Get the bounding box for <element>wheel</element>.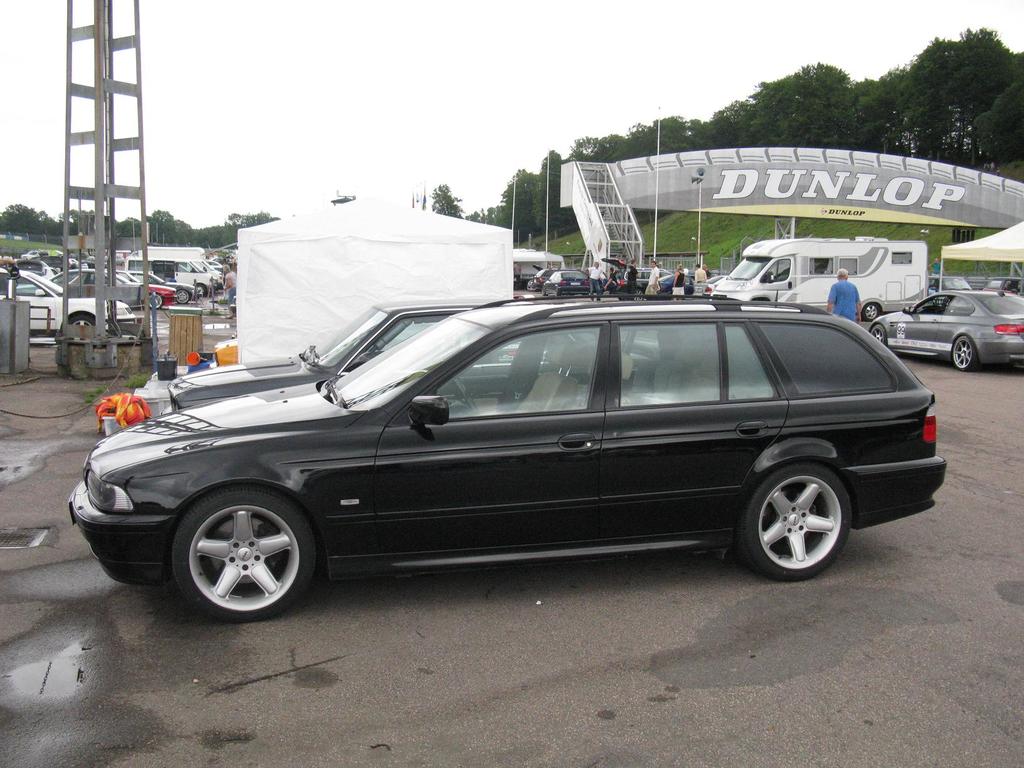
451, 374, 479, 413.
